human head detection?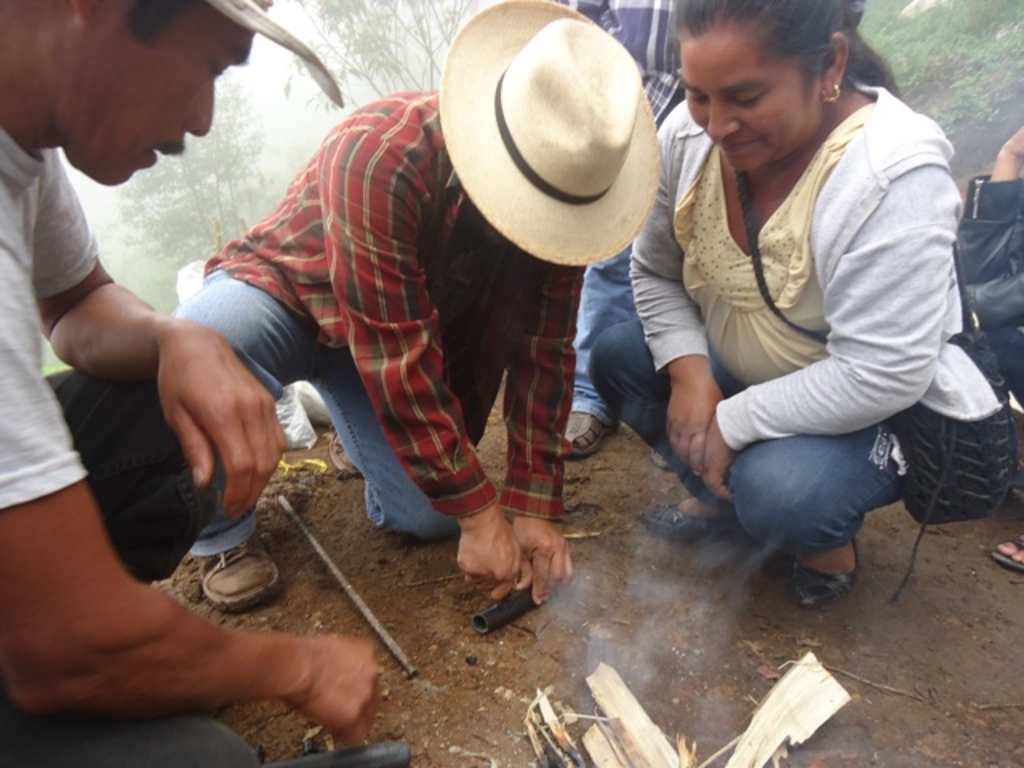
box(669, 0, 867, 173)
